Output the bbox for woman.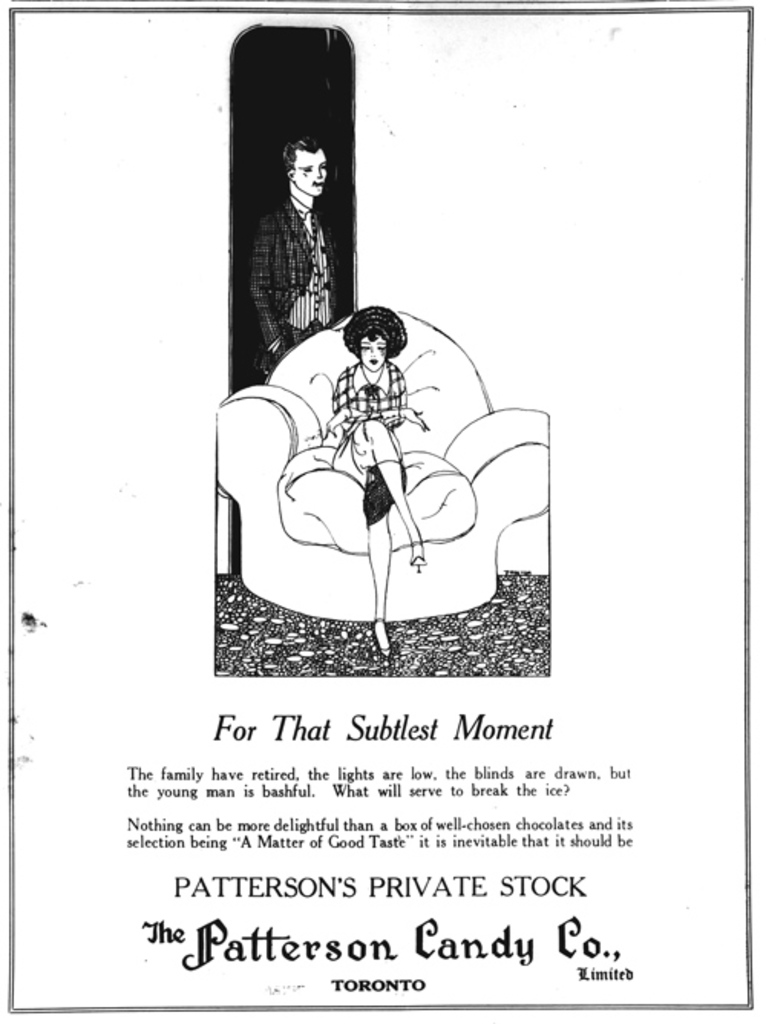
region(319, 304, 435, 655).
